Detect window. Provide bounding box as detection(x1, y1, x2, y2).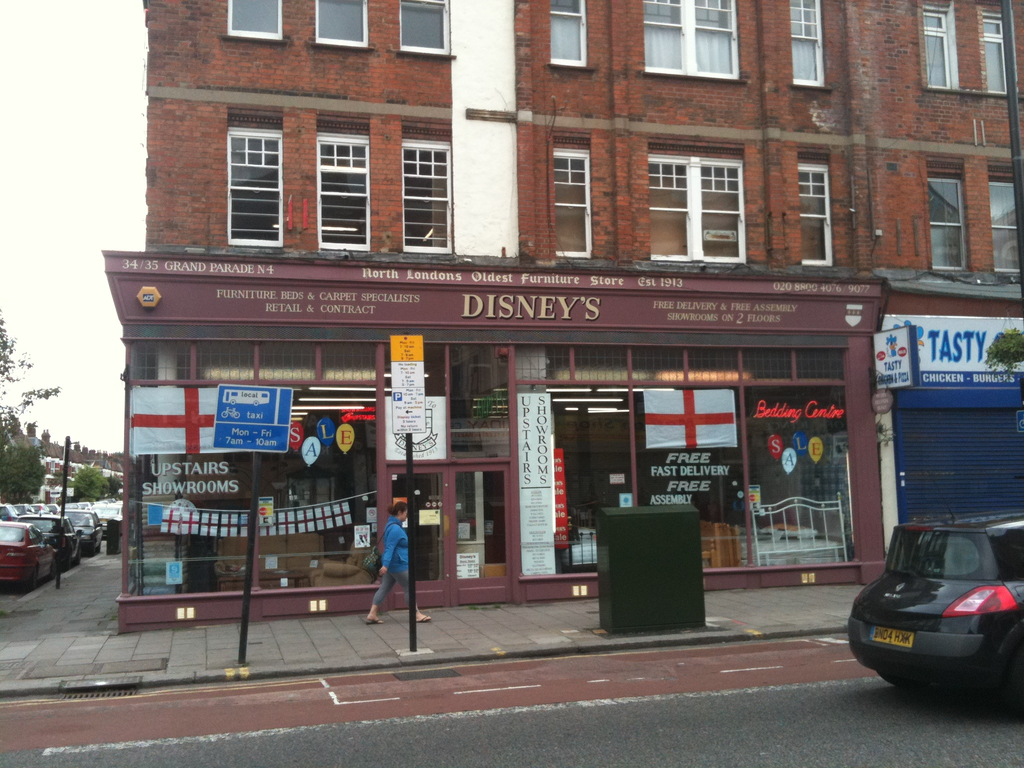
detection(551, 147, 589, 260).
